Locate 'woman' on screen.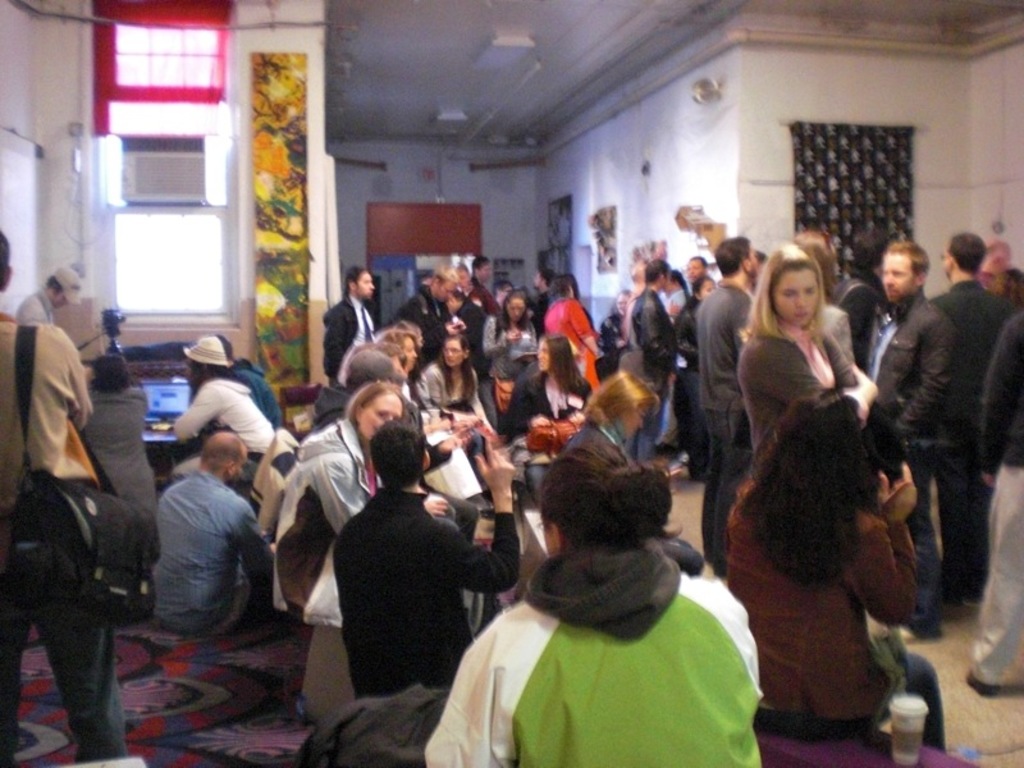
On screen at <box>425,438,763,767</box>.
